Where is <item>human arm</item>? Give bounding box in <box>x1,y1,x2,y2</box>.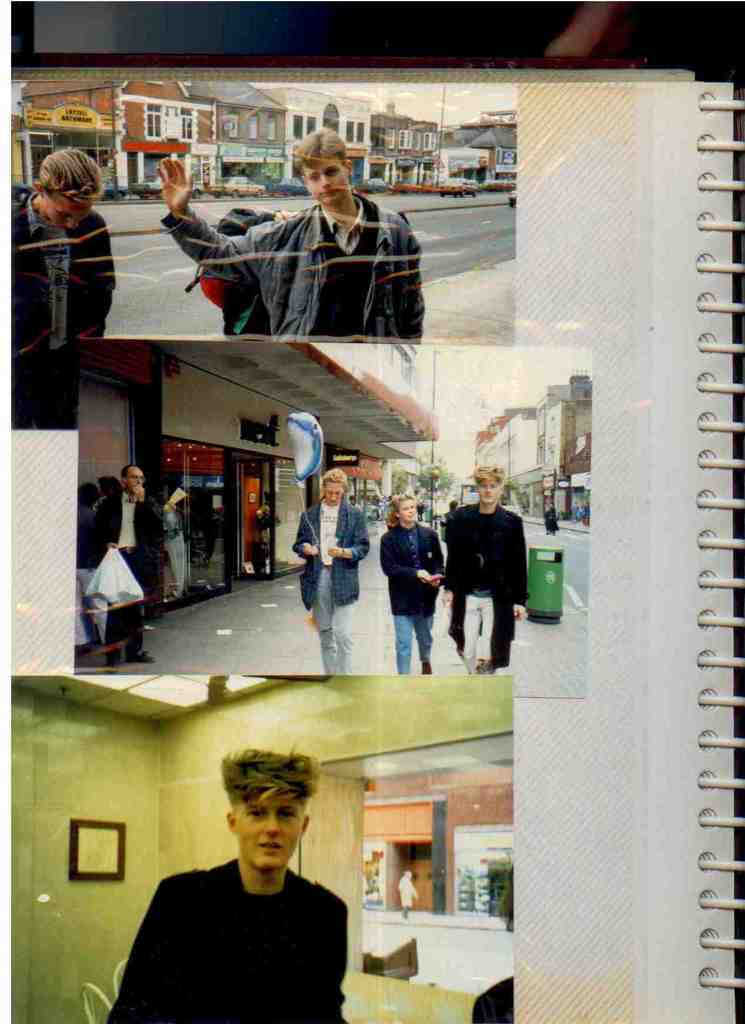
<box>393,212,424,342</box>.
